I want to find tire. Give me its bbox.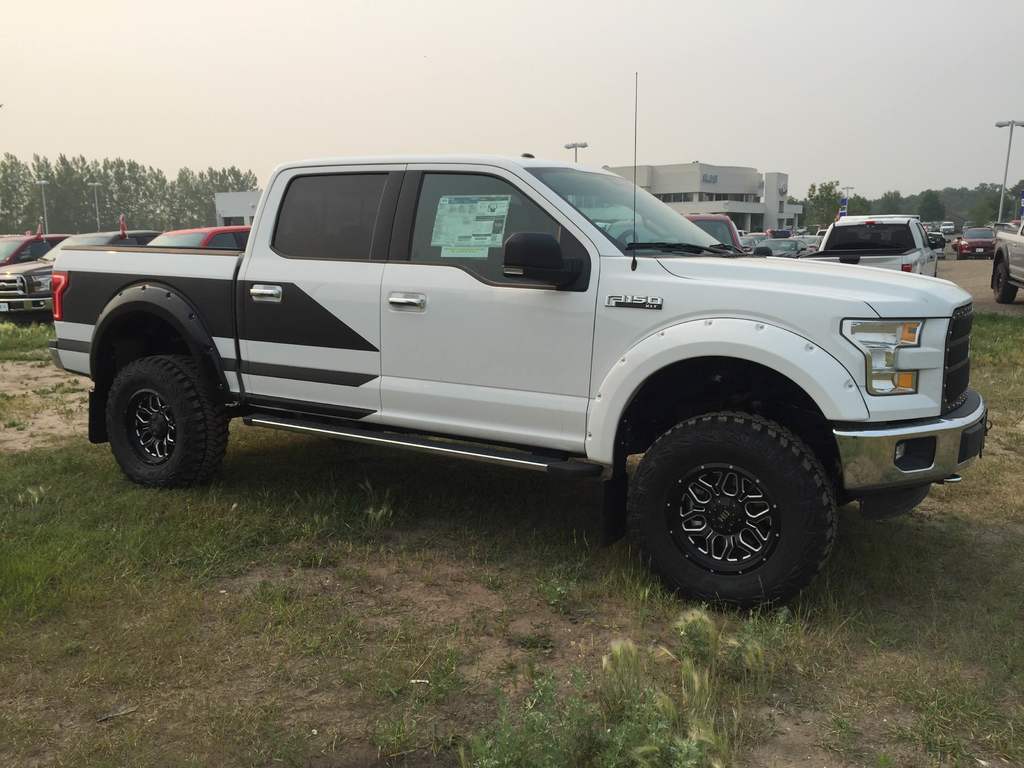
box=[988, 247, 996, 259].
